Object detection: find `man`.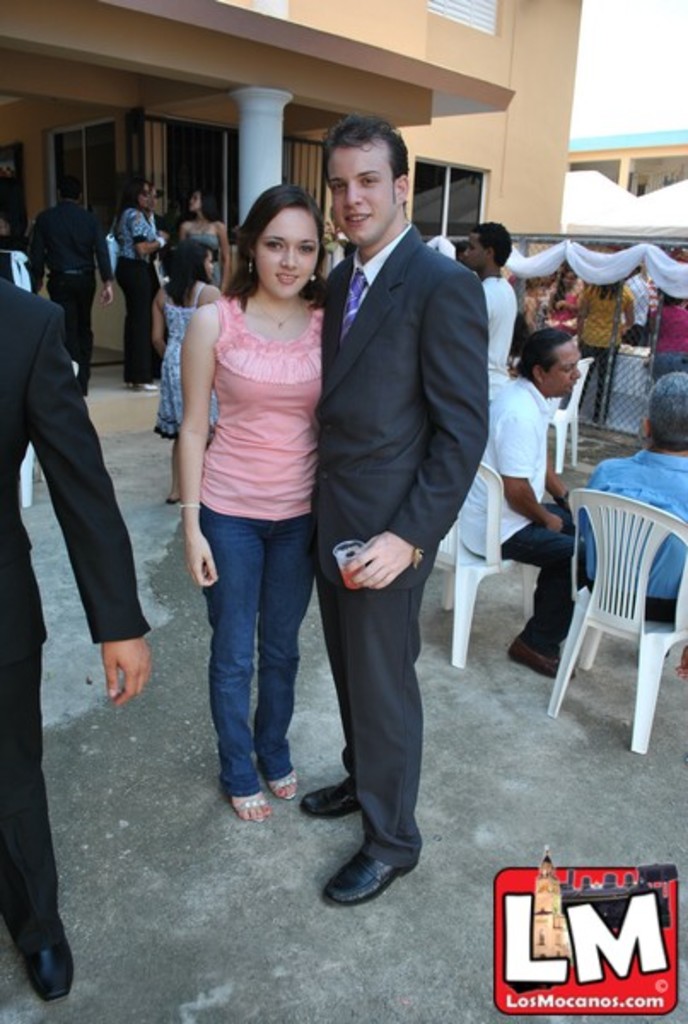
box(459, 217, 519, 379).
